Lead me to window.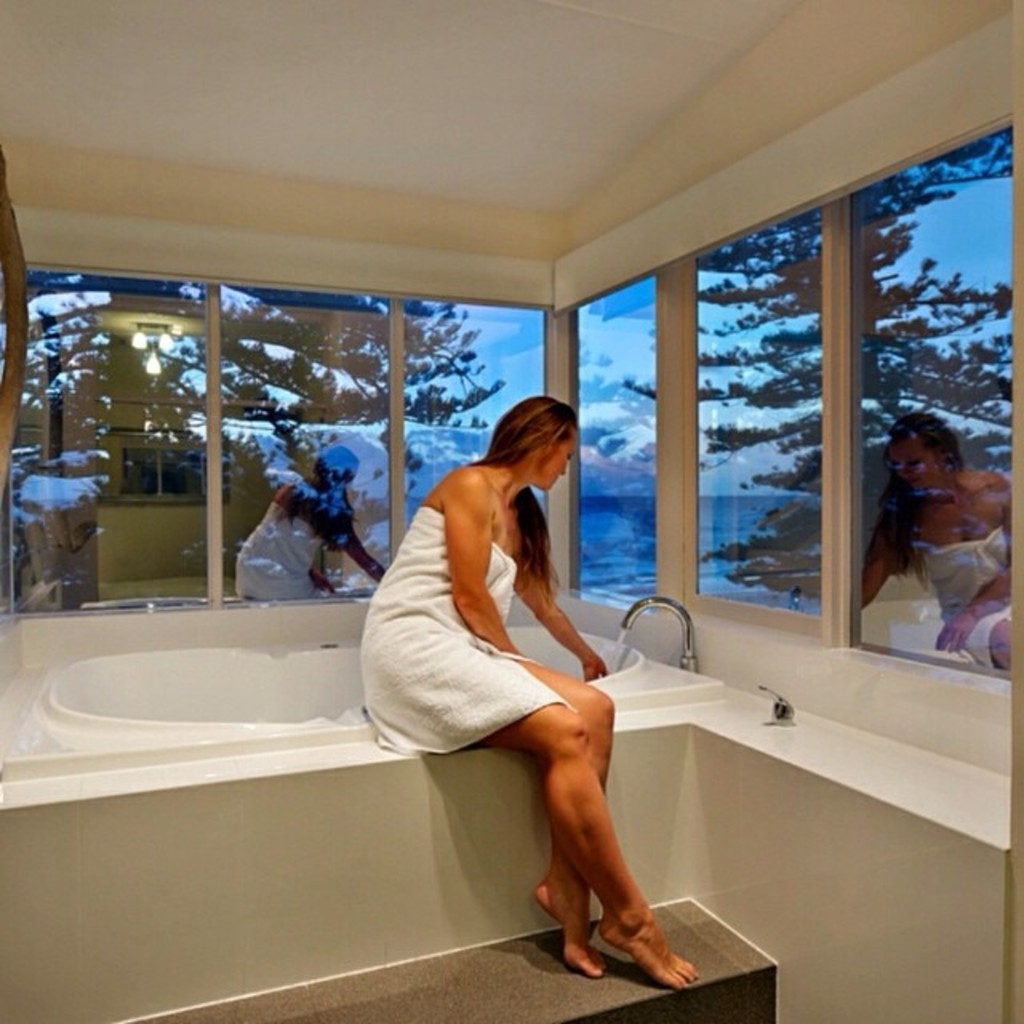
Lead to 406, 291, 552, 621.
